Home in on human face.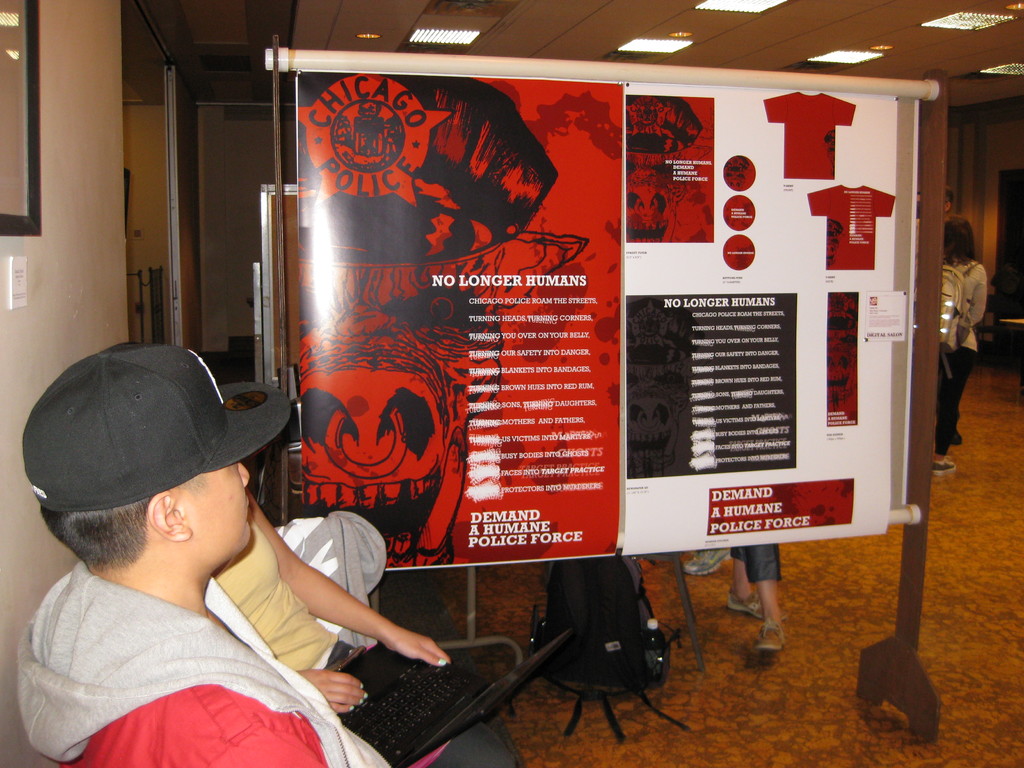
Homed in at Rect(189, 460, 253, 563).
